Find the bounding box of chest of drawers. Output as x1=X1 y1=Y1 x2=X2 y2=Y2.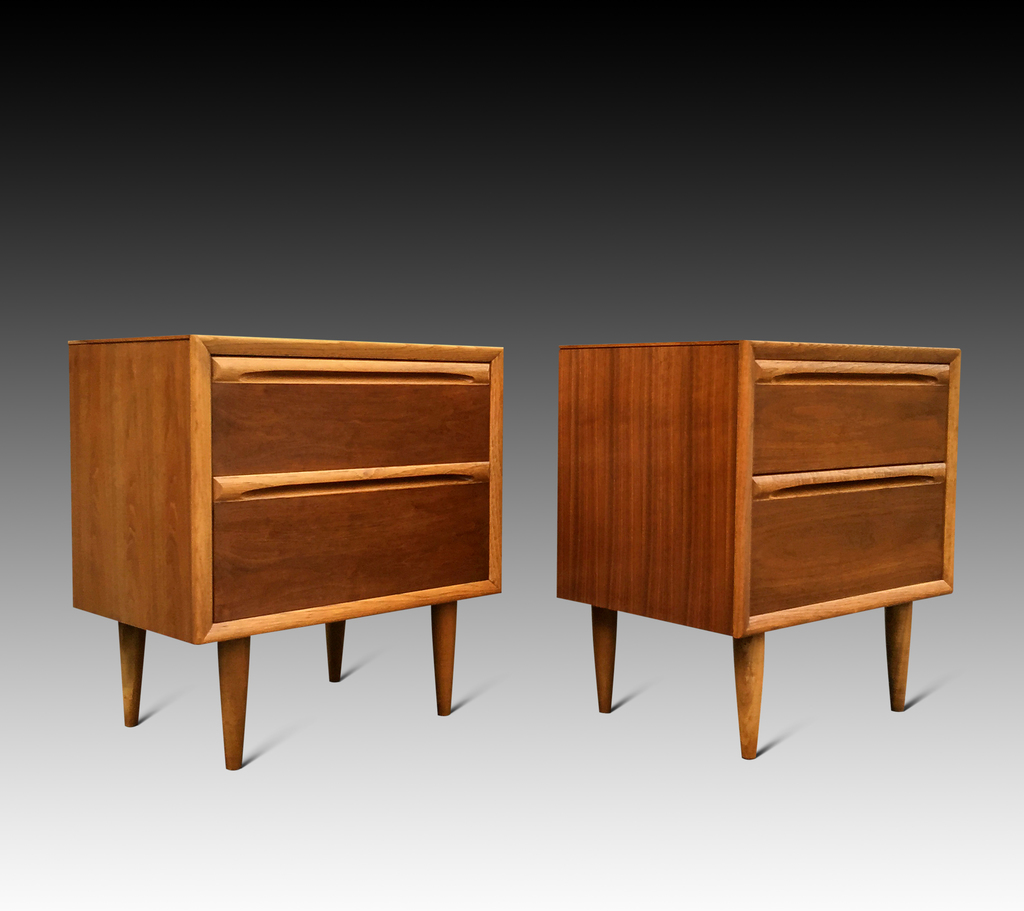
x1=558 y1=336 x2=961 y2=761.
